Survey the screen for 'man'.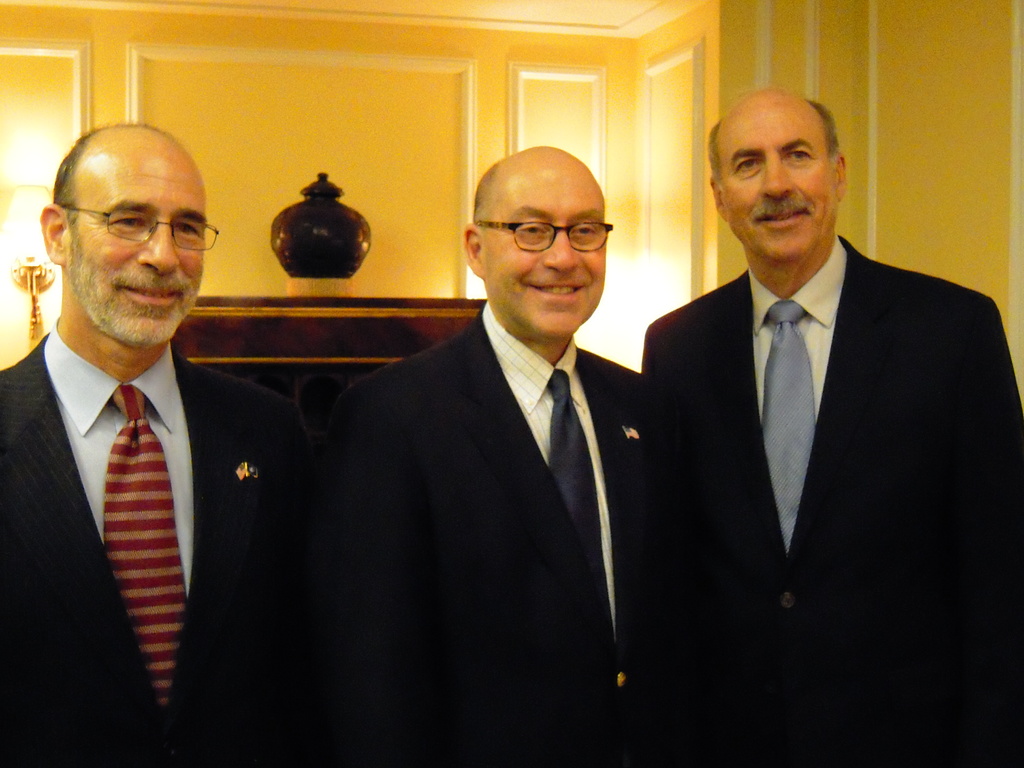
Survey found: region(0, 111, 309, 758).
